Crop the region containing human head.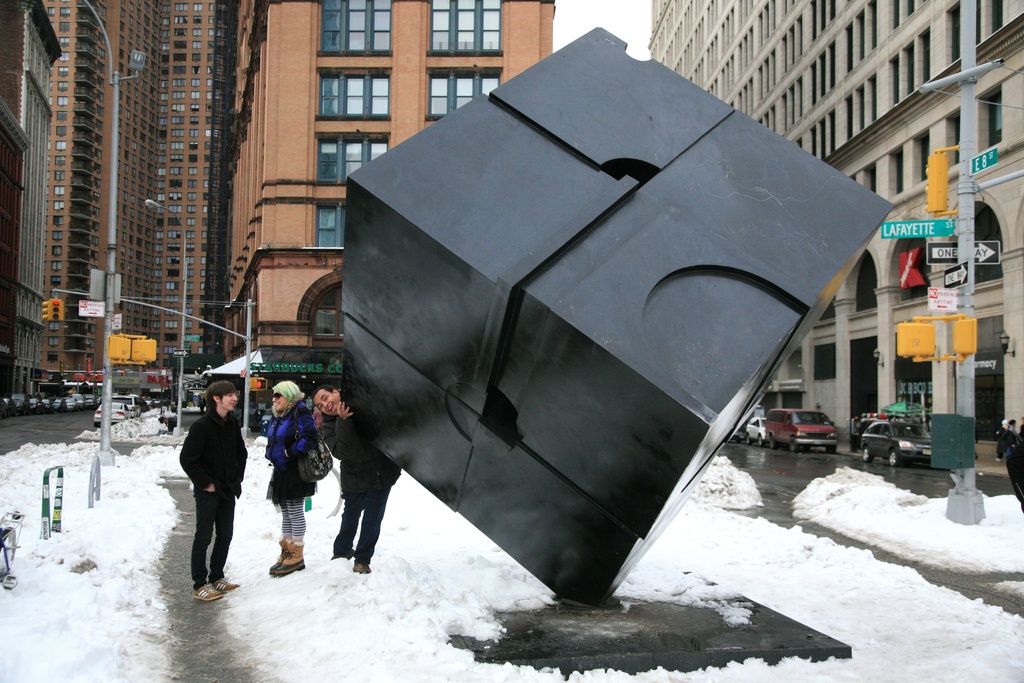
Crop region: x1=211, y1=379, x2=244, y2=418.
